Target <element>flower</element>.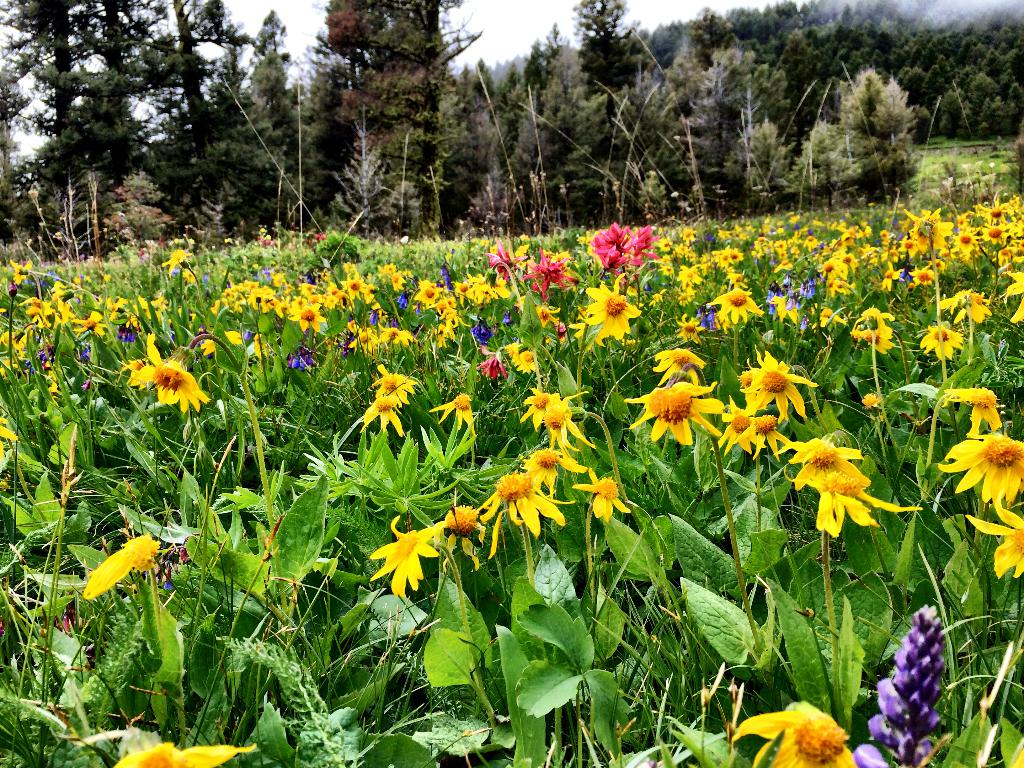
Target region: left=84, top=529, right=159, bottom=596.
